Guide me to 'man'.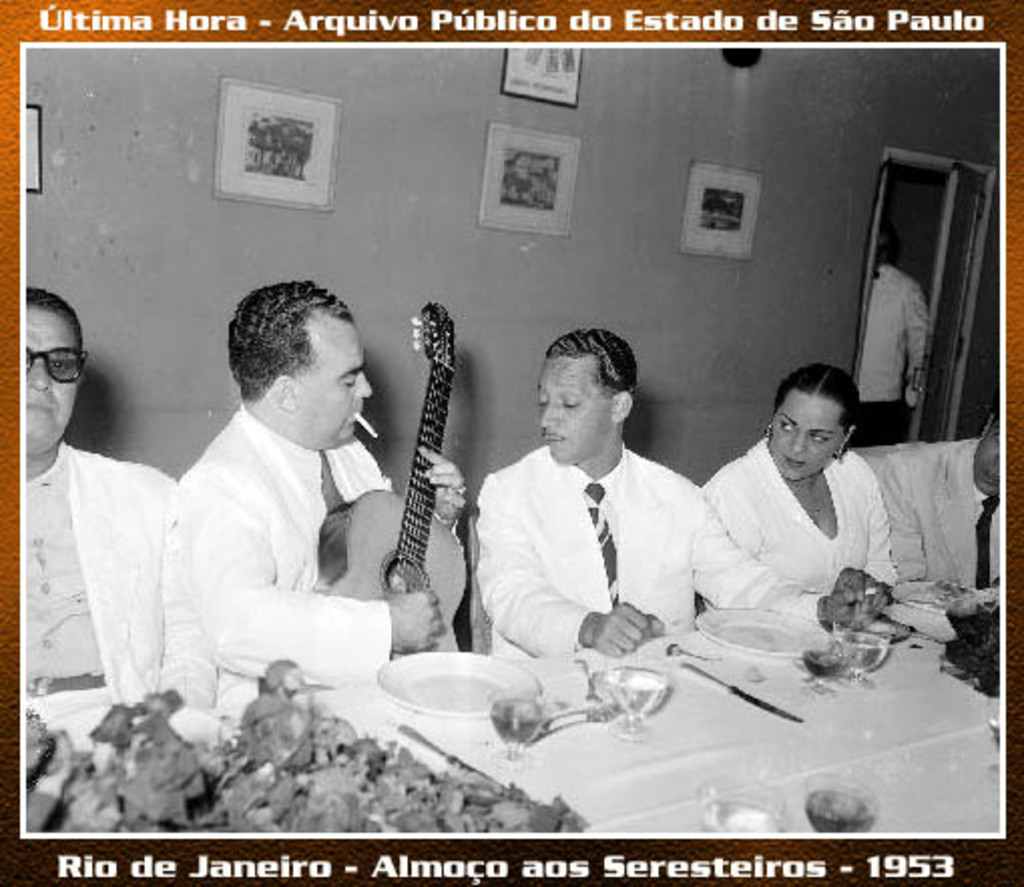
Guidance: <region>22, 283, 221, 751</region>.
